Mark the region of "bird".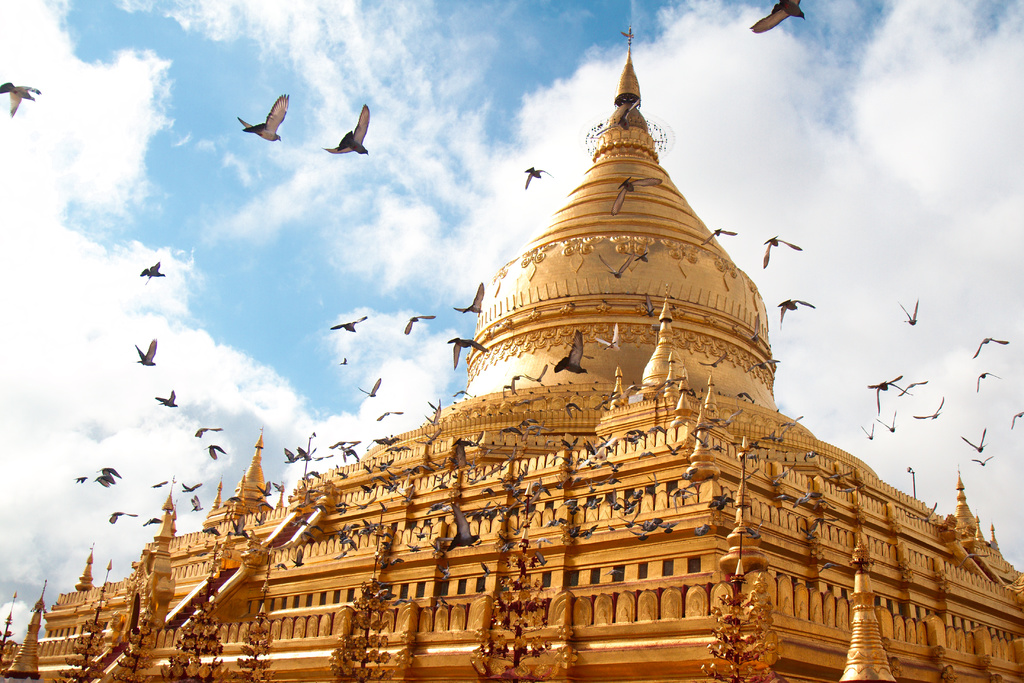
Region: 225,97,295,152.
